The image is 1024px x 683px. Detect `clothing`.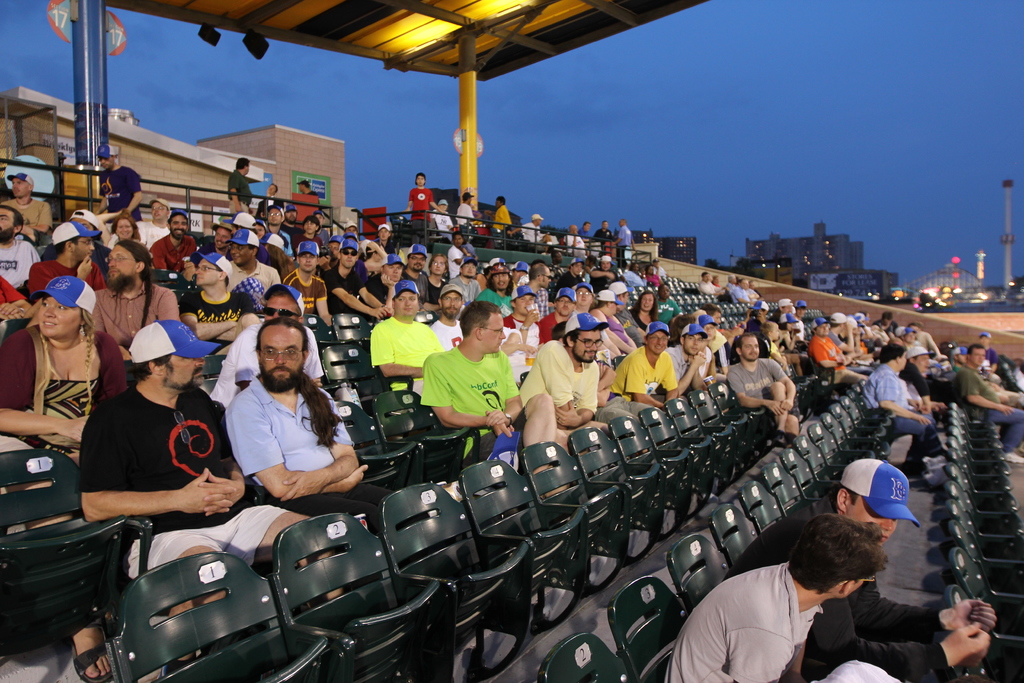
Detection: [364,302,433,372].
